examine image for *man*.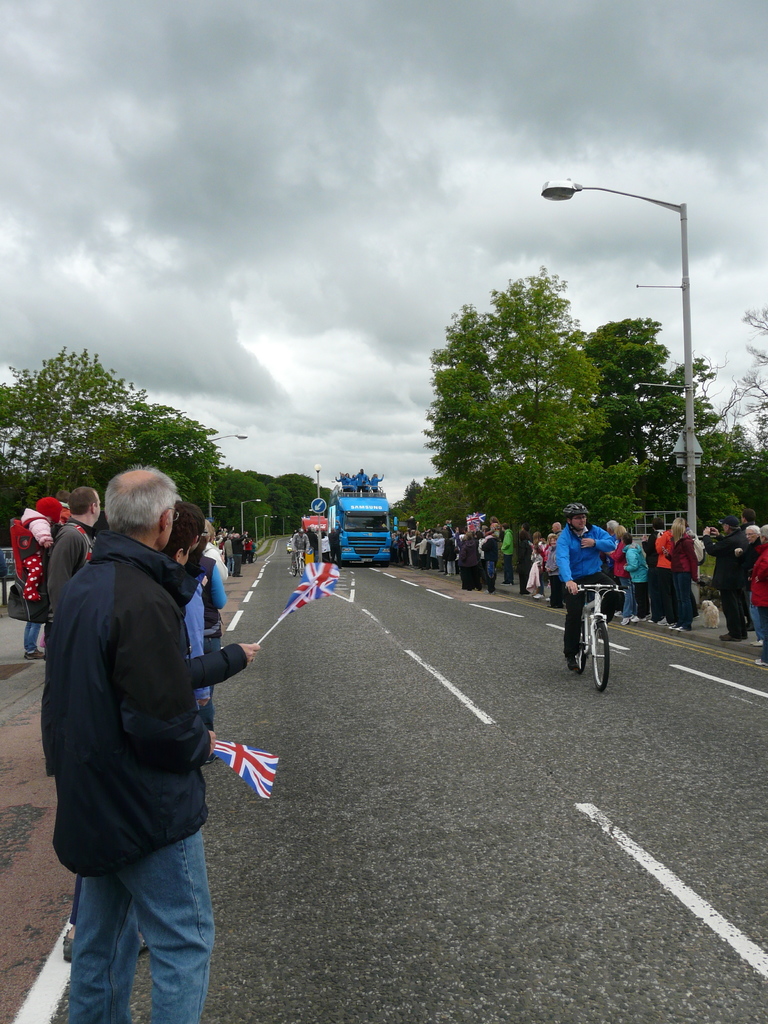
Examination result: 24 456 274 1023.
